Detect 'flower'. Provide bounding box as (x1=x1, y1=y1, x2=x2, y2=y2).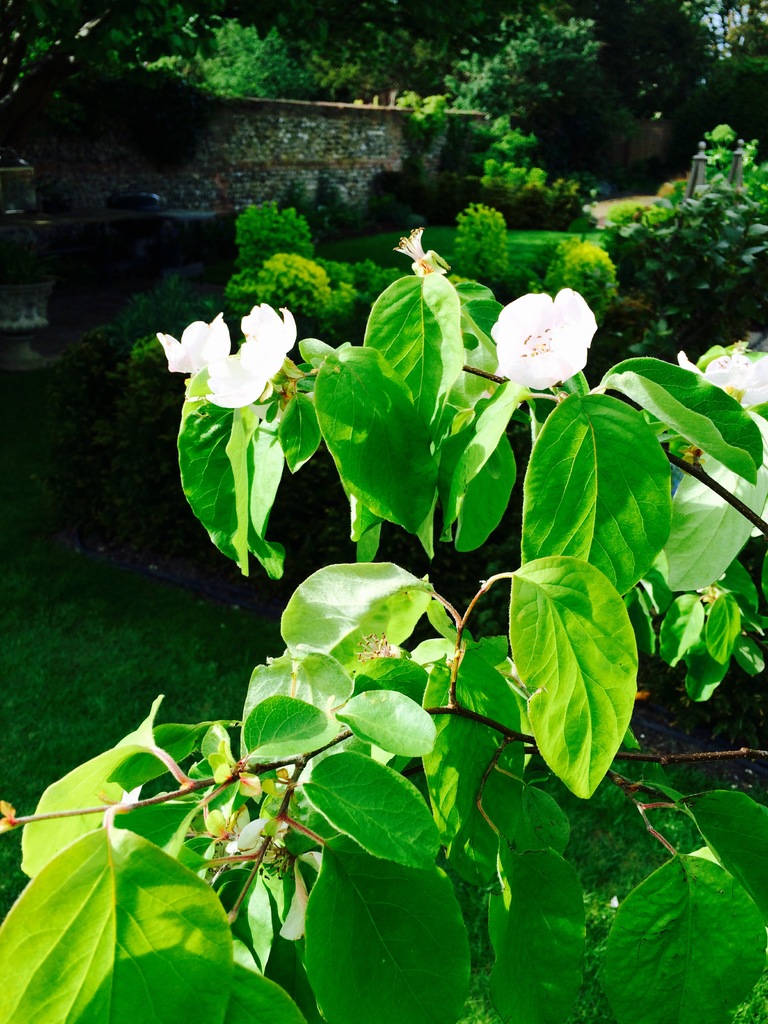
(x1=163, y1=296, x2=315, y2=408).
